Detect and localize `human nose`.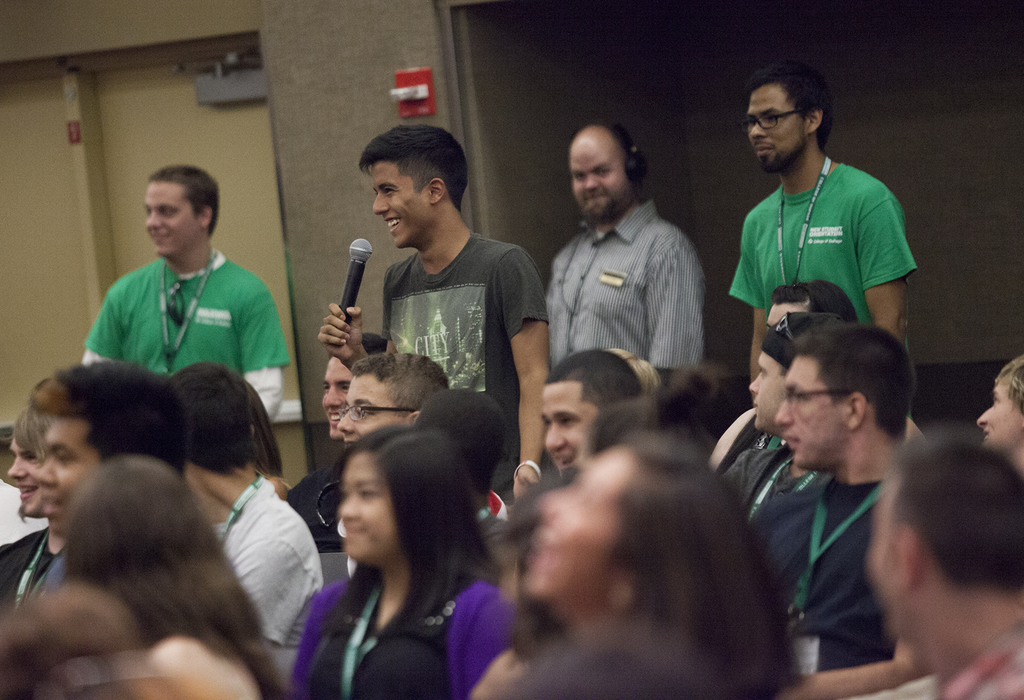
Localized at x1=977 y1=405 x2=994 y2=423.
